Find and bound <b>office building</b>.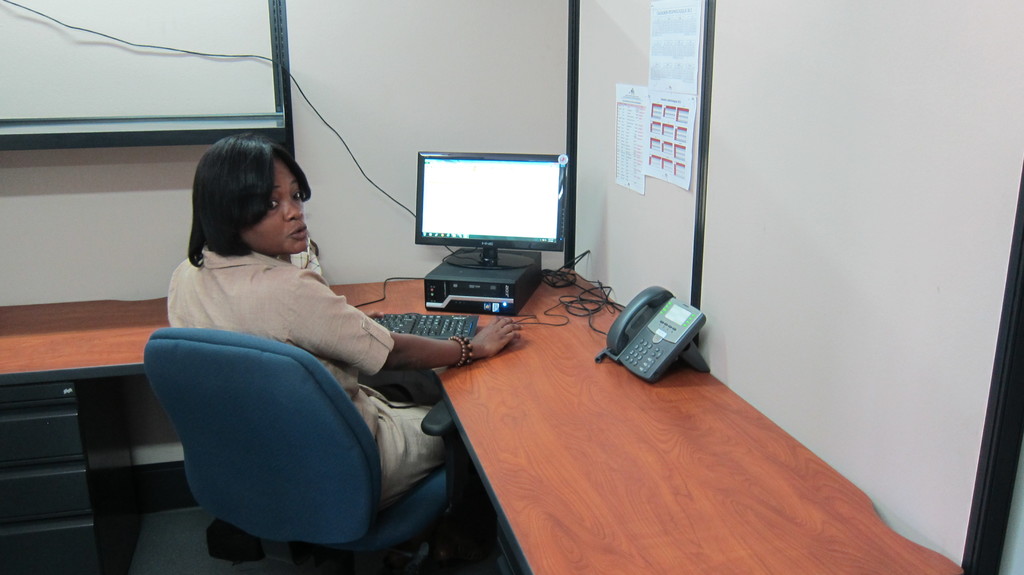
Bound: [left=301, top=46, right=658, bottom=345].
